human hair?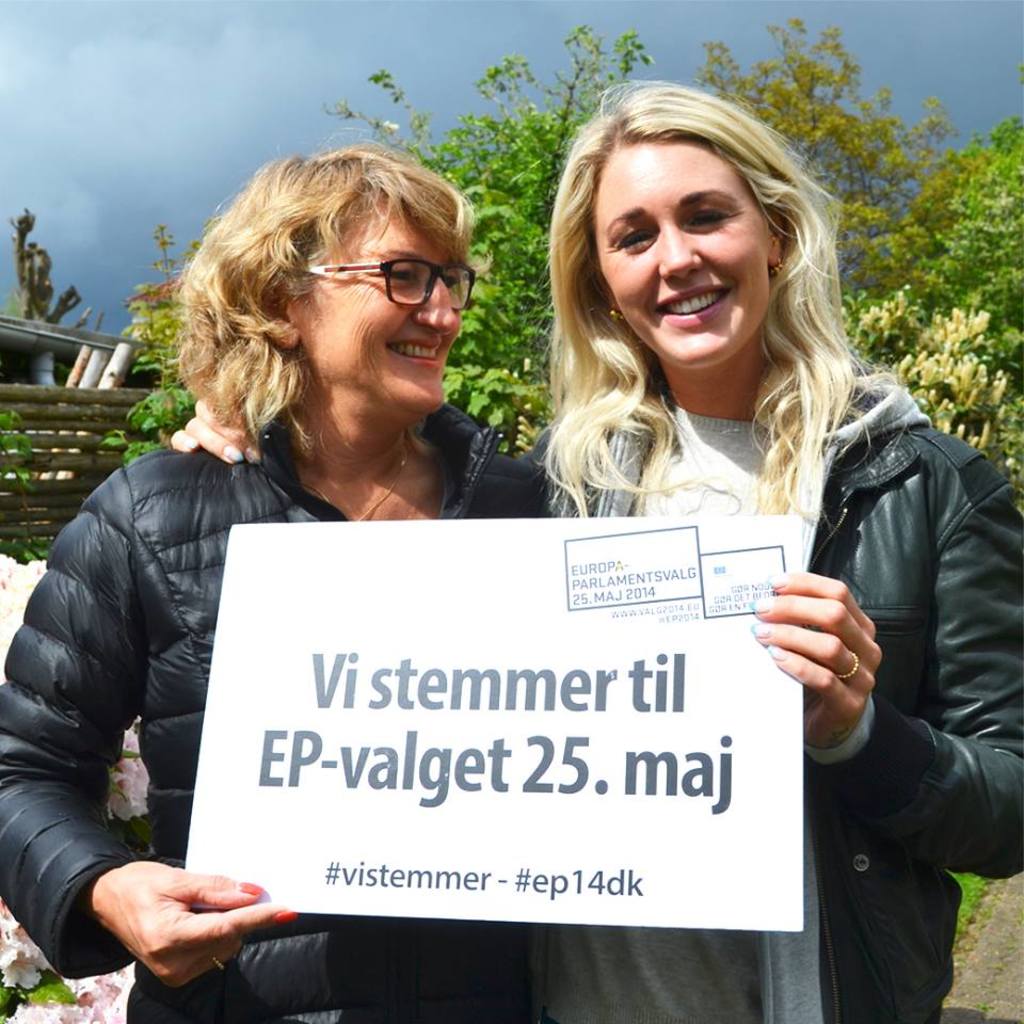
bbox(158, 127, 479, 454)
